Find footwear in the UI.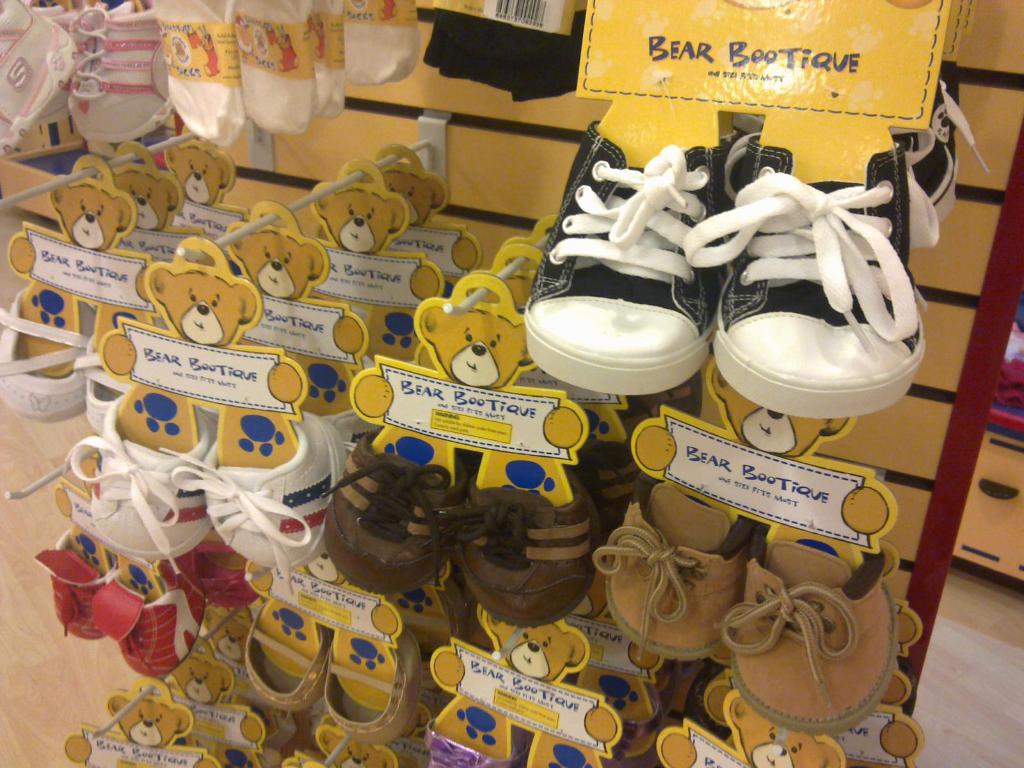
UI element at select_region(51, 520, 125, 652).
